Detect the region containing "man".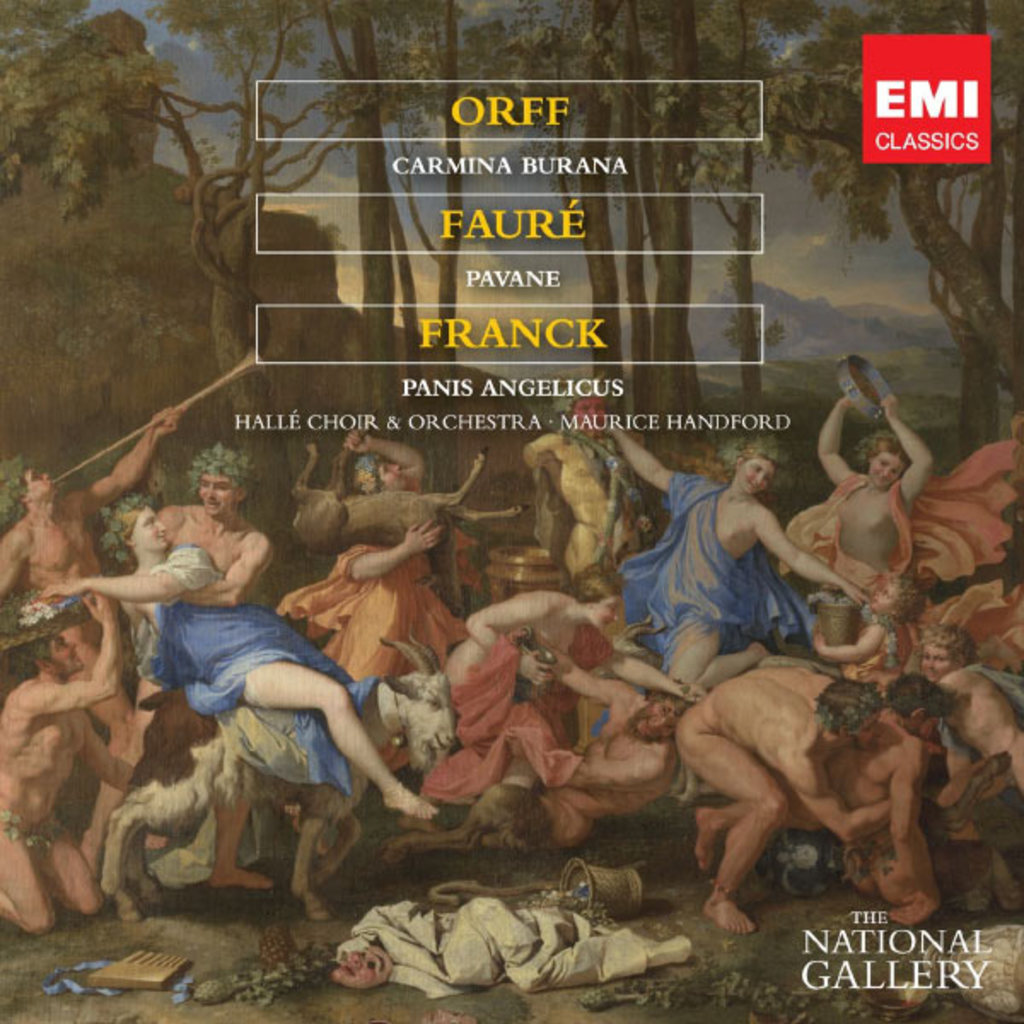
152:427:283:621.
